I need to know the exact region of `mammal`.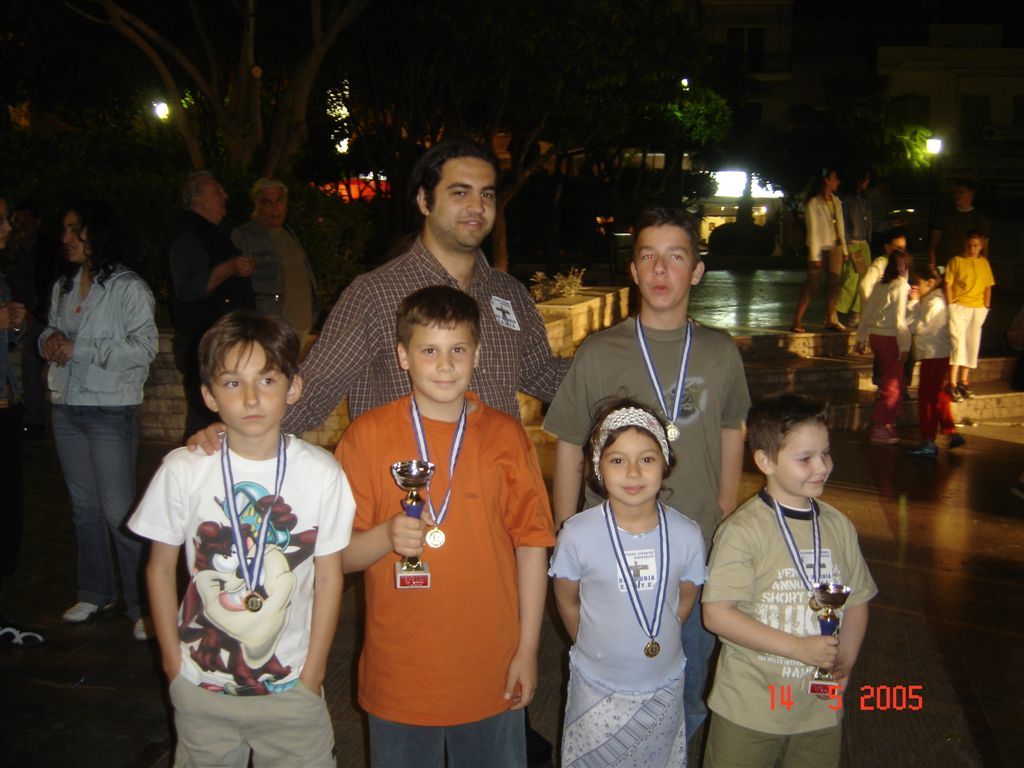
Region: bbox=(115, 321, 362, 731).
